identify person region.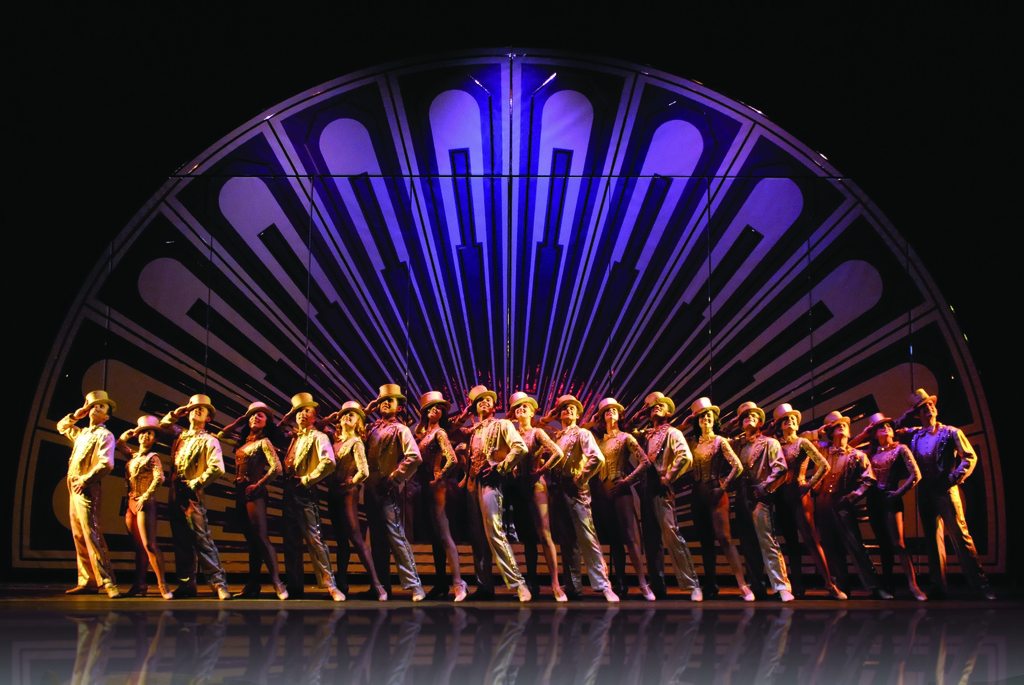
Region: <bbox>273, 387, 345, 595</bbox>.
